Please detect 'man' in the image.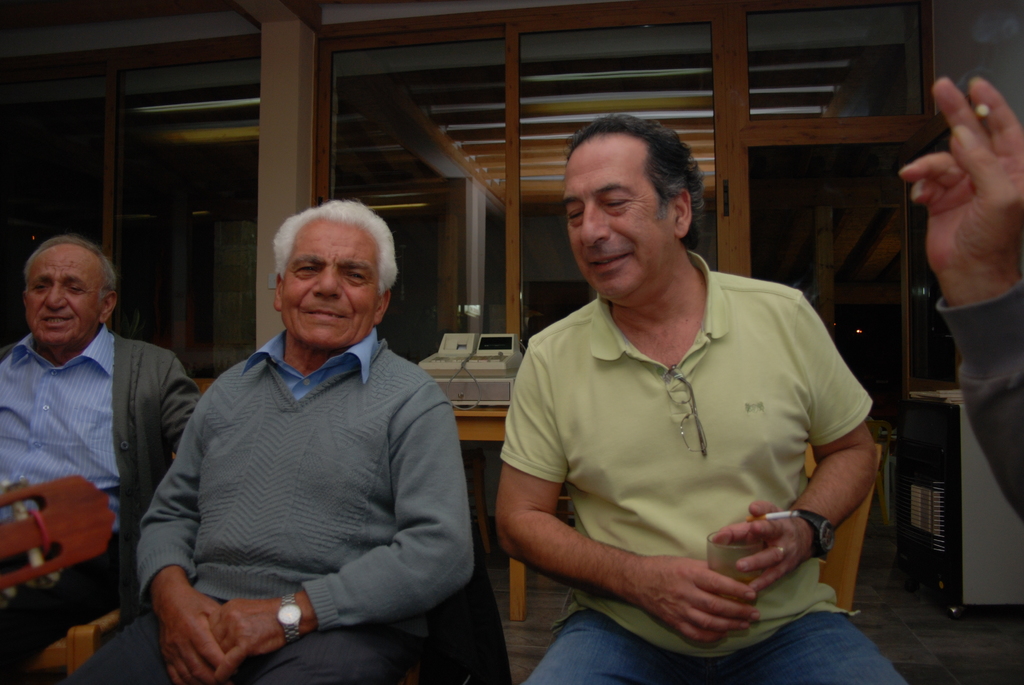
138, 192, 483, 668.
